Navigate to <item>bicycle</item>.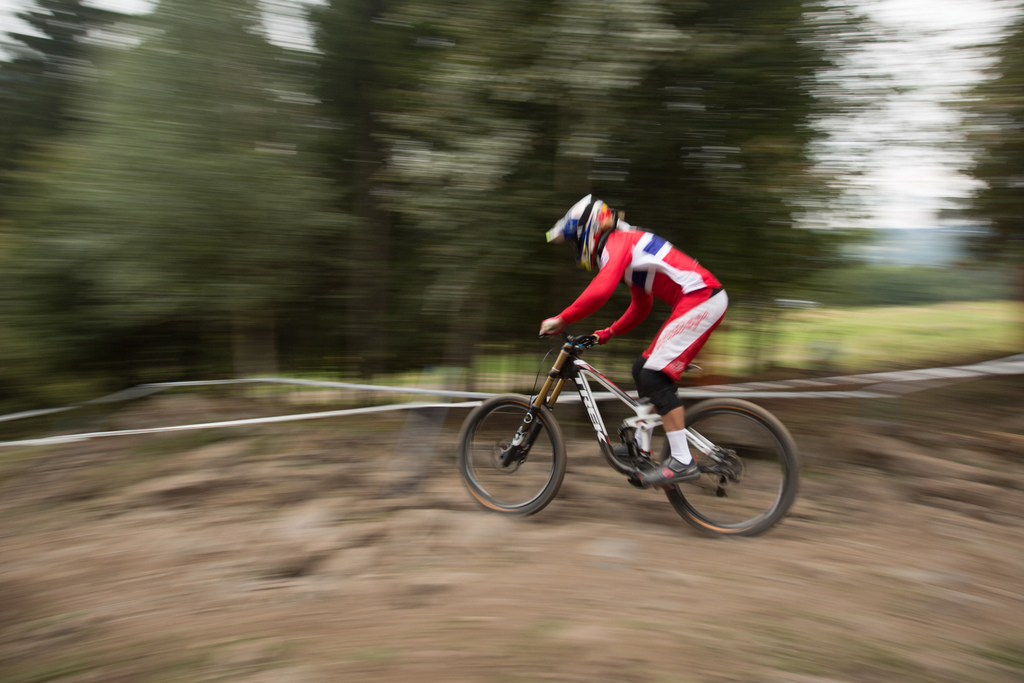
Navigation target: {"left": 452, "top": 313, "right": 806, "bottom": 541}.
